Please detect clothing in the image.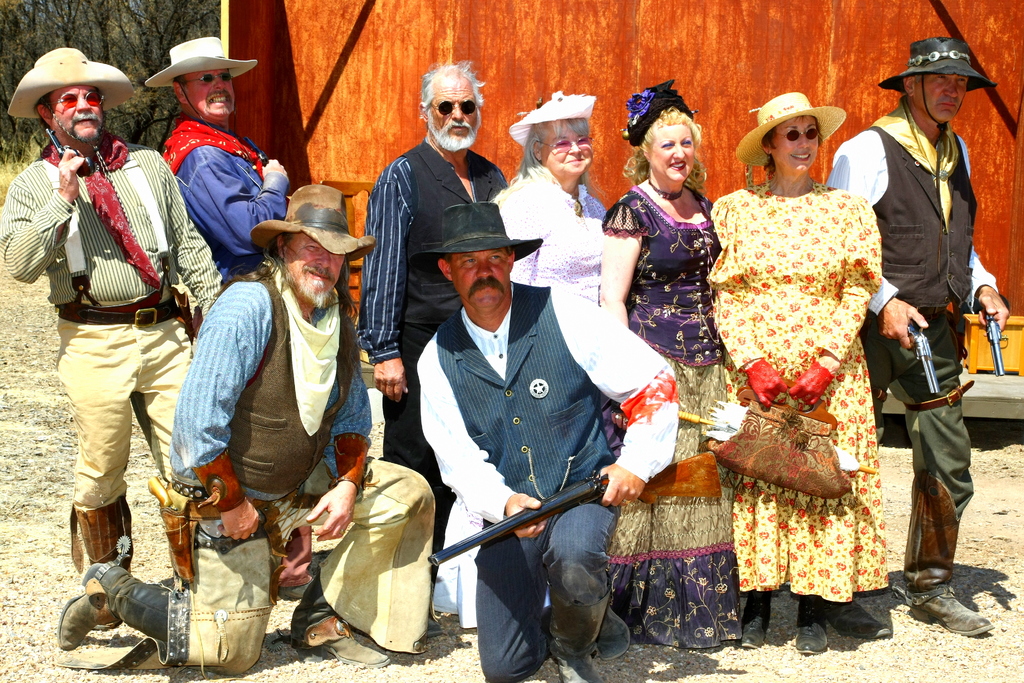
[348,138,504,575].
